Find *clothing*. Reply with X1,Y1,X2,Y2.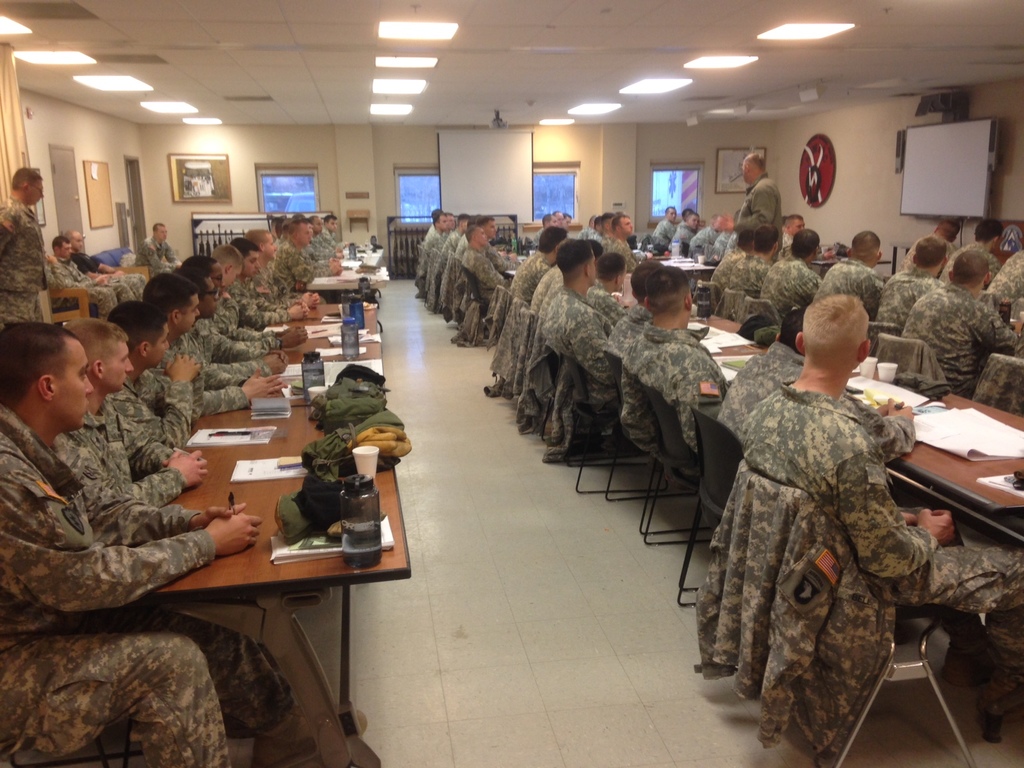
938,239,1003,283.
